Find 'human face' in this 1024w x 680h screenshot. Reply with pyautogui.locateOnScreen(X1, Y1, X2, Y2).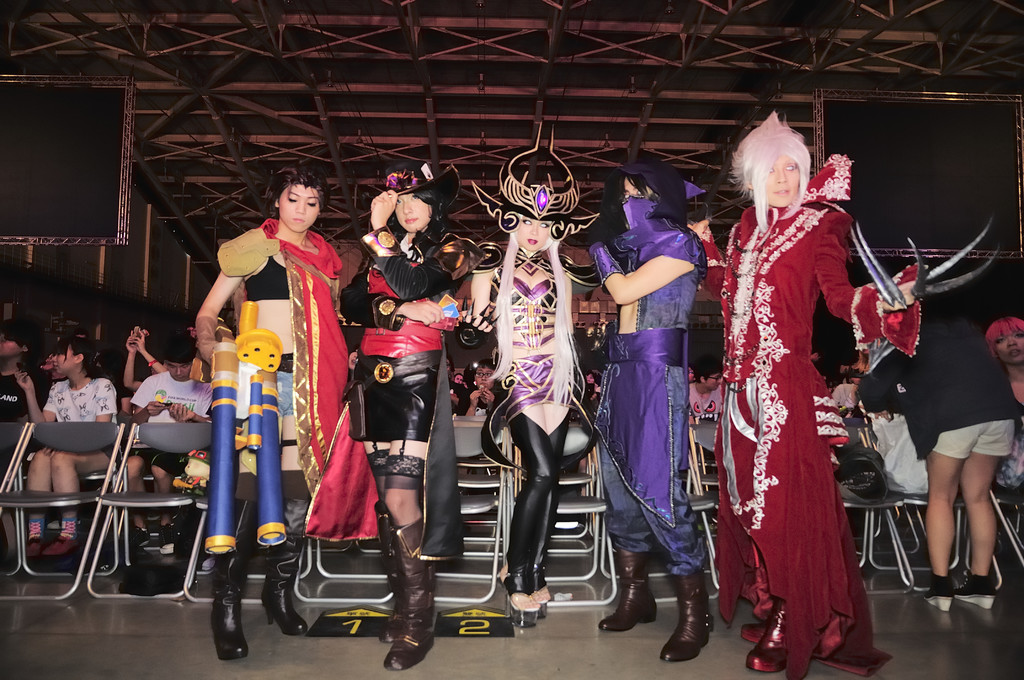
pyautogui.locateOnScreen(164, 360, 192, 382).
